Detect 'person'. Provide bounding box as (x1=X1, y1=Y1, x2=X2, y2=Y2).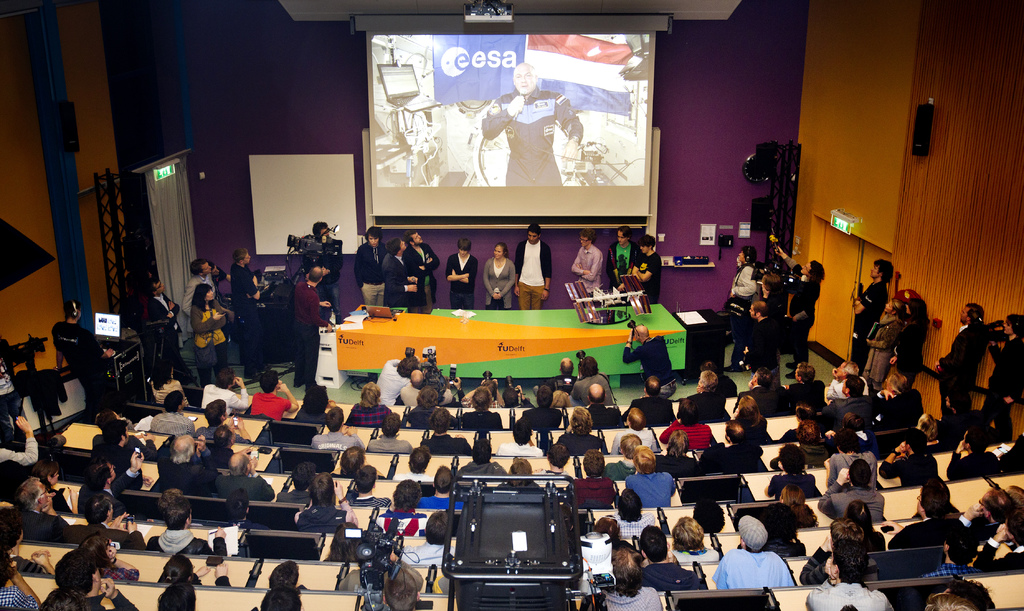
(x1=938, y1=296, x2=991, y2=421).
